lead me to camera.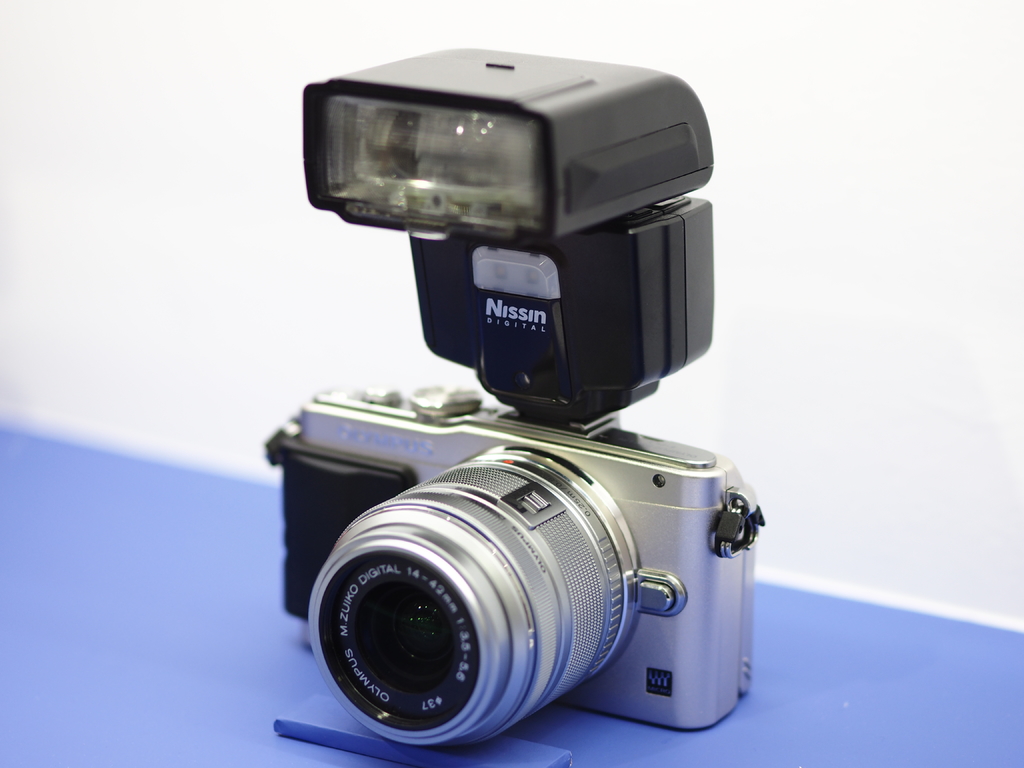
Lead to 267 116 784 668.
